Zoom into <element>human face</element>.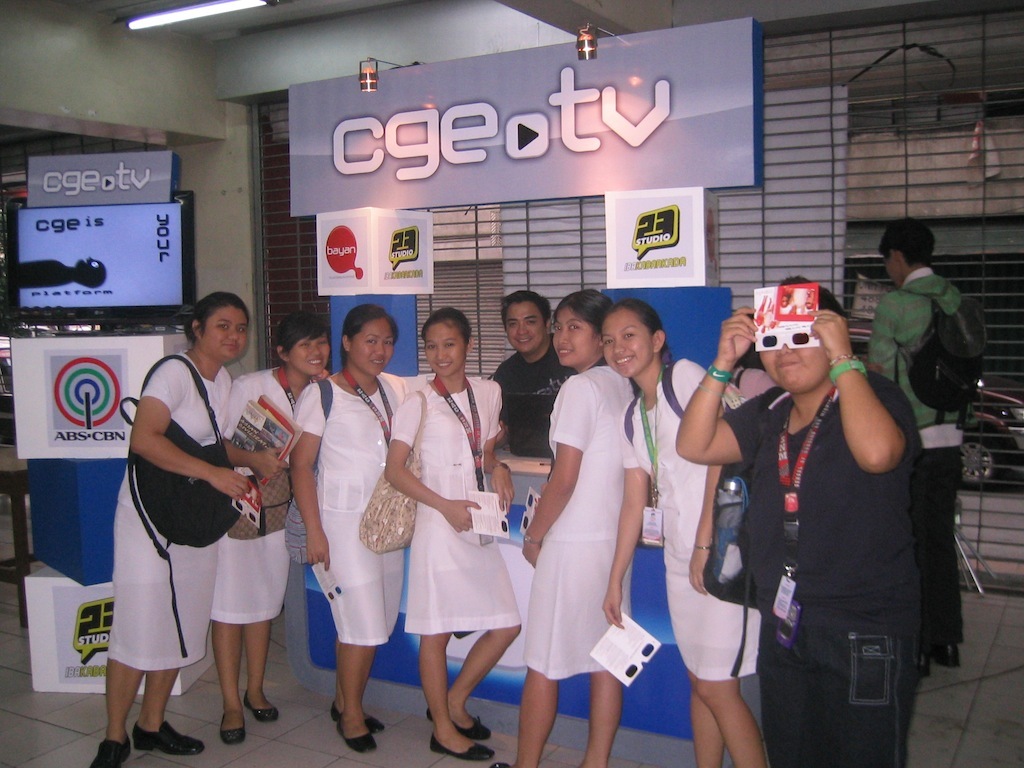
Zoom target: 600:309:656:379.
